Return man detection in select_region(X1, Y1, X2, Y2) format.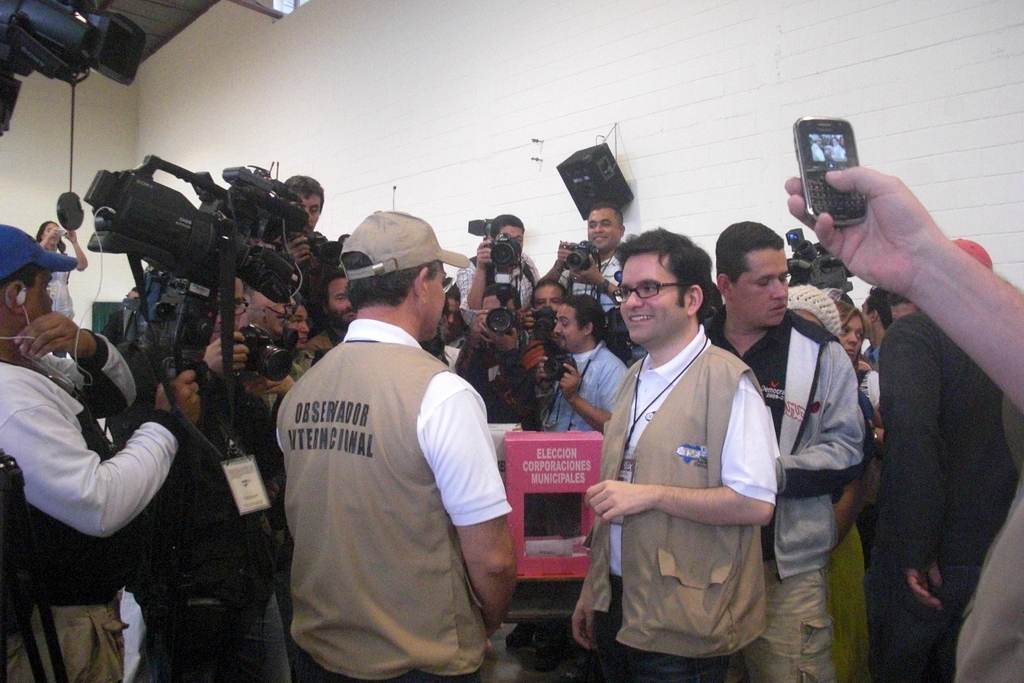
select_region(454, 208, 538, 424).
